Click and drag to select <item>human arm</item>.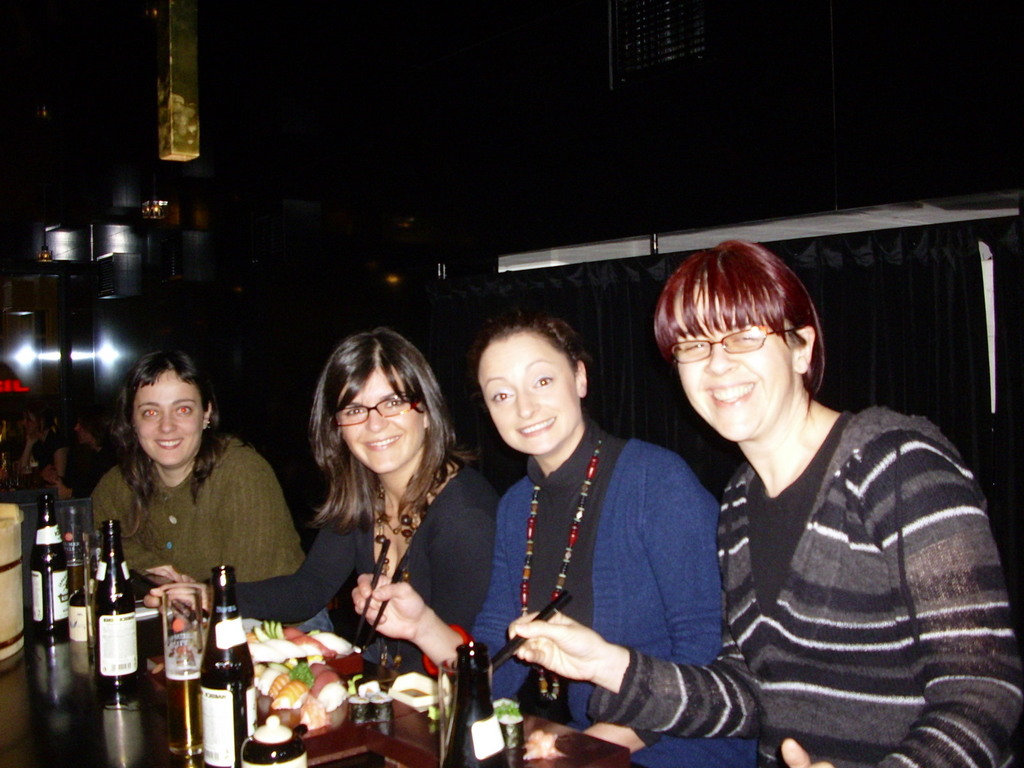
Selection: rect(783, 410, 1023, 767).
